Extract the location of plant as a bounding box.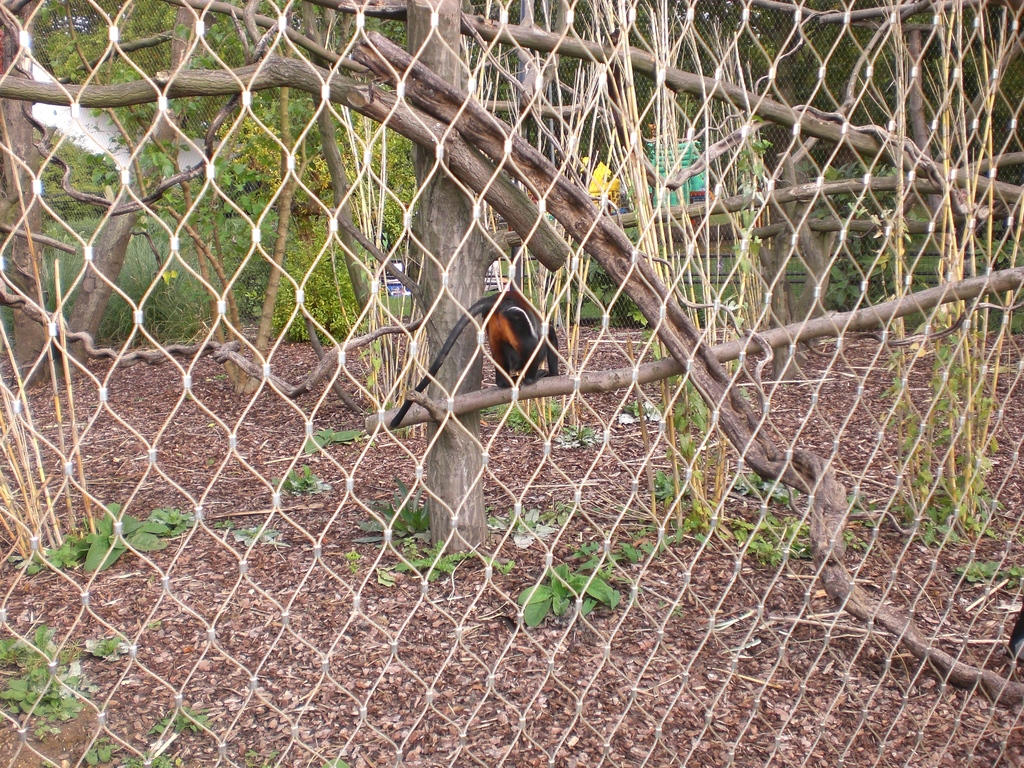
513:559:621:634.
